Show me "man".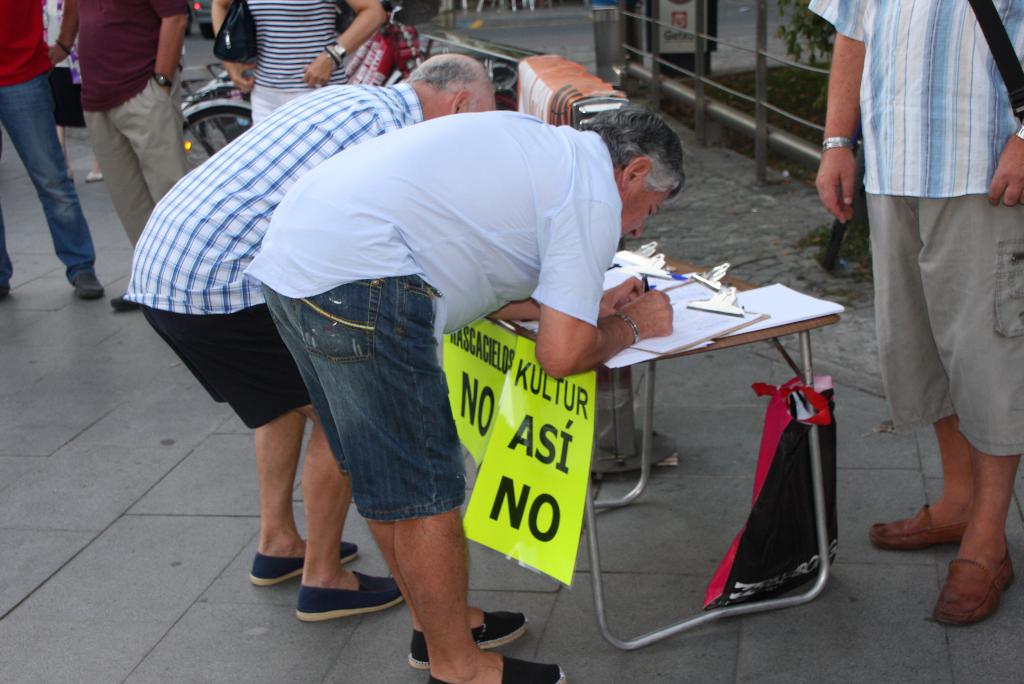
"man" is here: [114, 49, 496, 623].
